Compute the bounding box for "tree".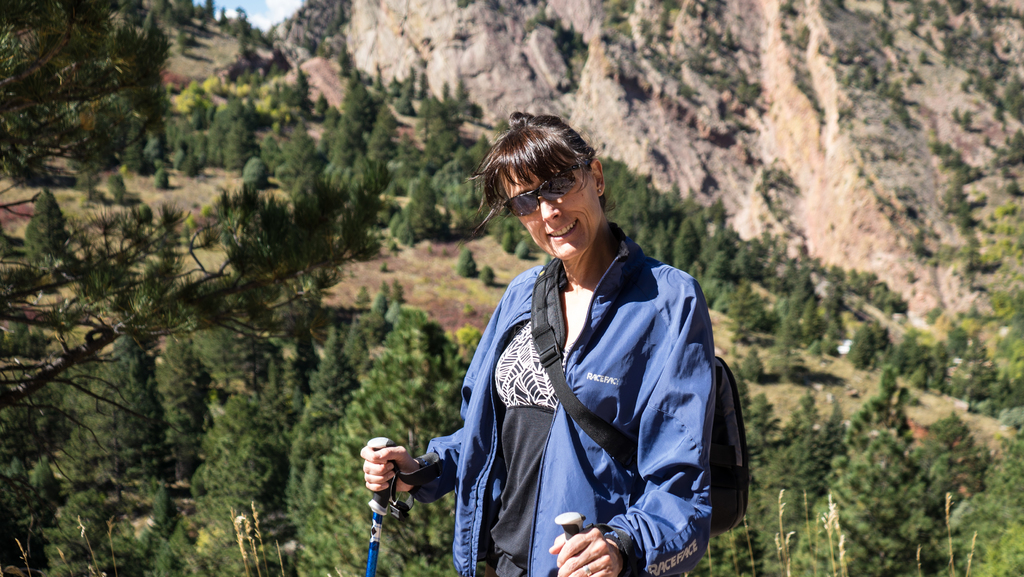
l=740, t=344, r=765, b=387.
